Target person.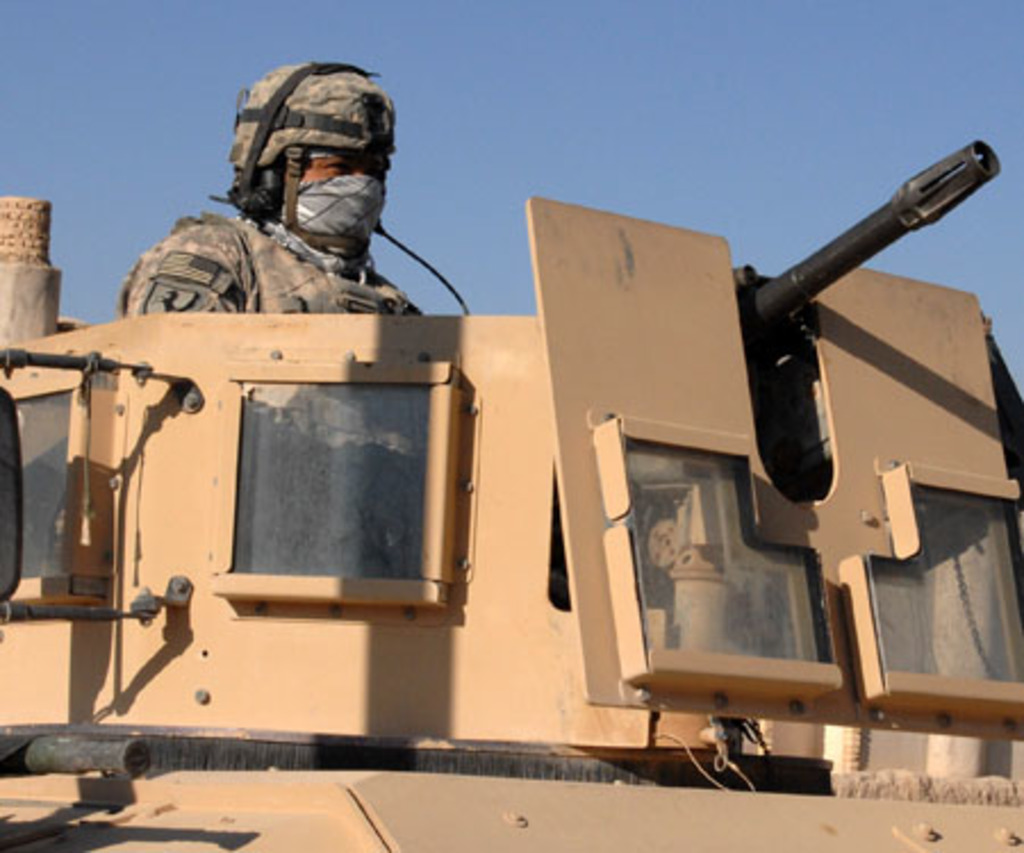
Target region: box=[123, 61, 430, 318].
